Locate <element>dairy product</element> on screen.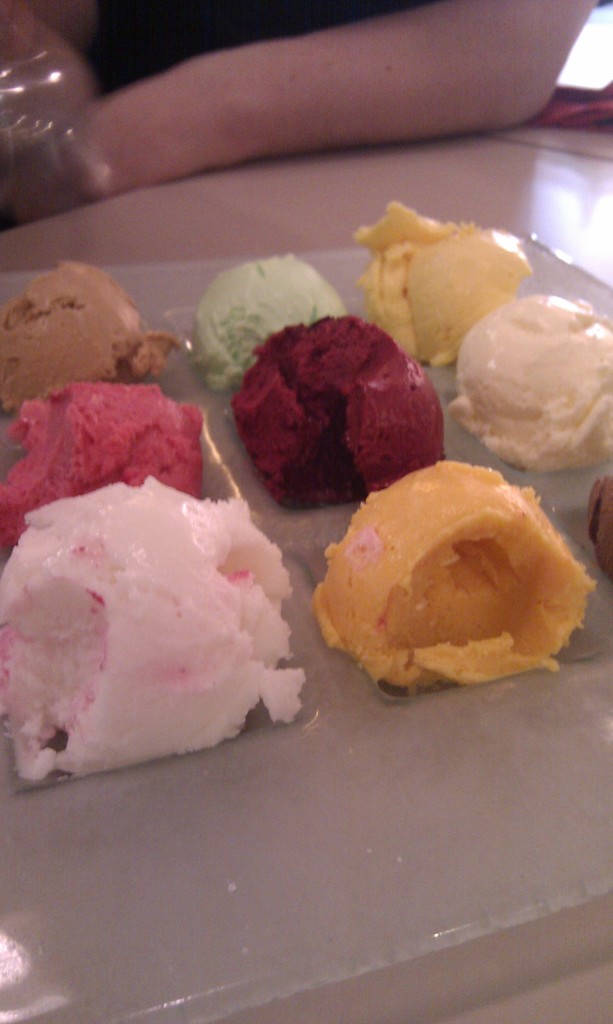
On screen at <box>454,307,612,470</box>.
